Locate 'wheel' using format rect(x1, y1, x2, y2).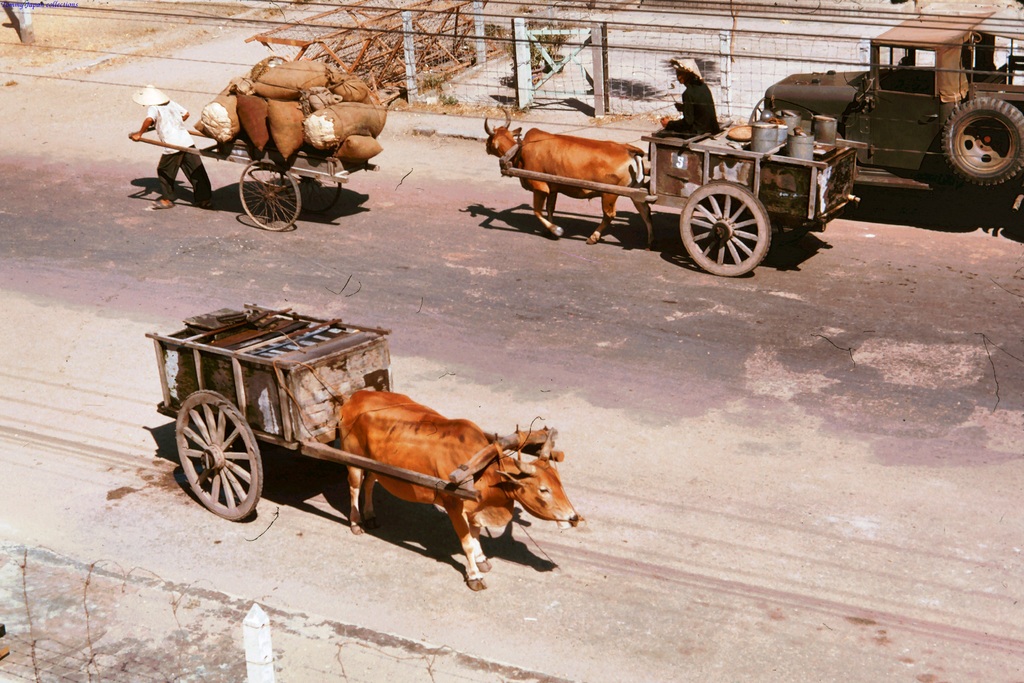
rect(173, 396, 253, 523).
